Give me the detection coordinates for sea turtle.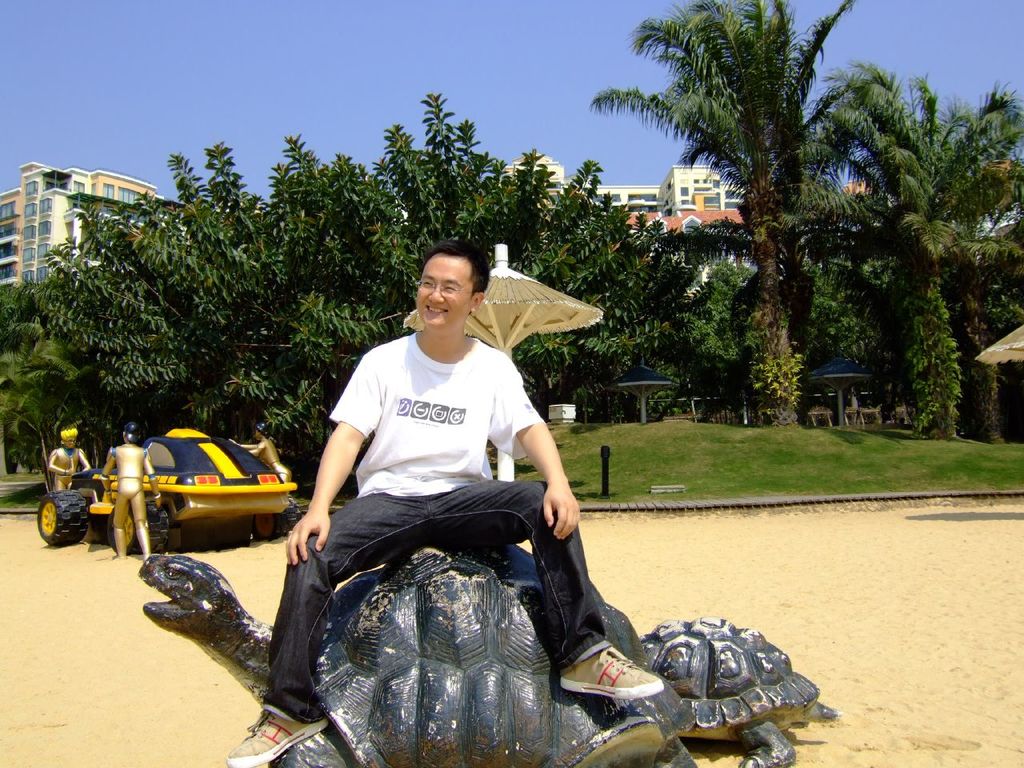
BBox(138, 539, 705, 767).
